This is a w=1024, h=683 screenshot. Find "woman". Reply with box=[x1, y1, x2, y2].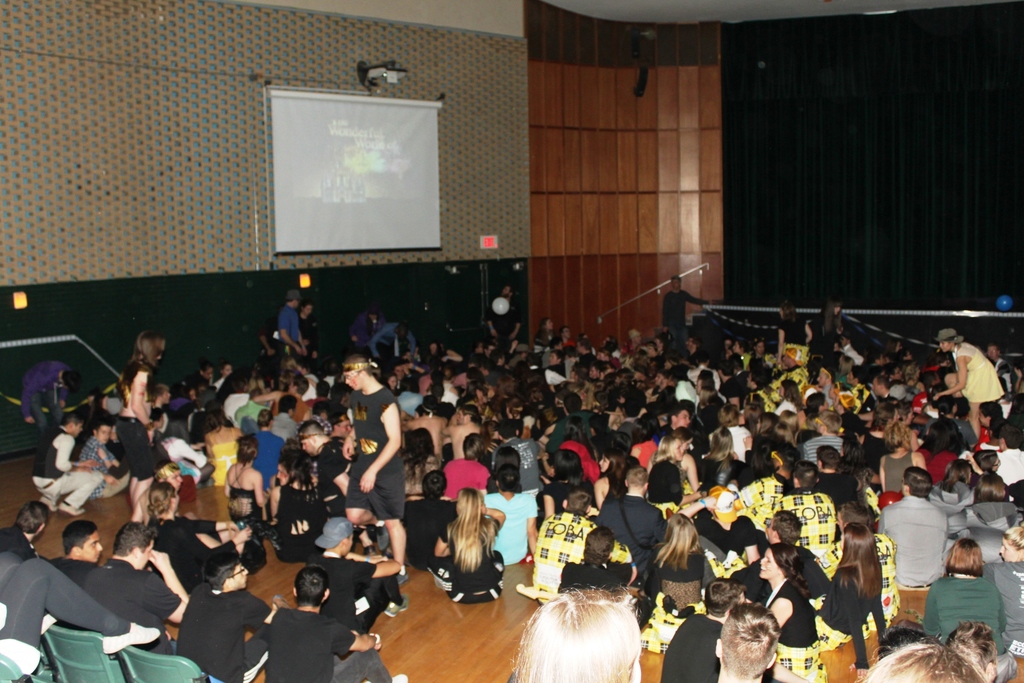
box=[753, 411, 776, 442].
